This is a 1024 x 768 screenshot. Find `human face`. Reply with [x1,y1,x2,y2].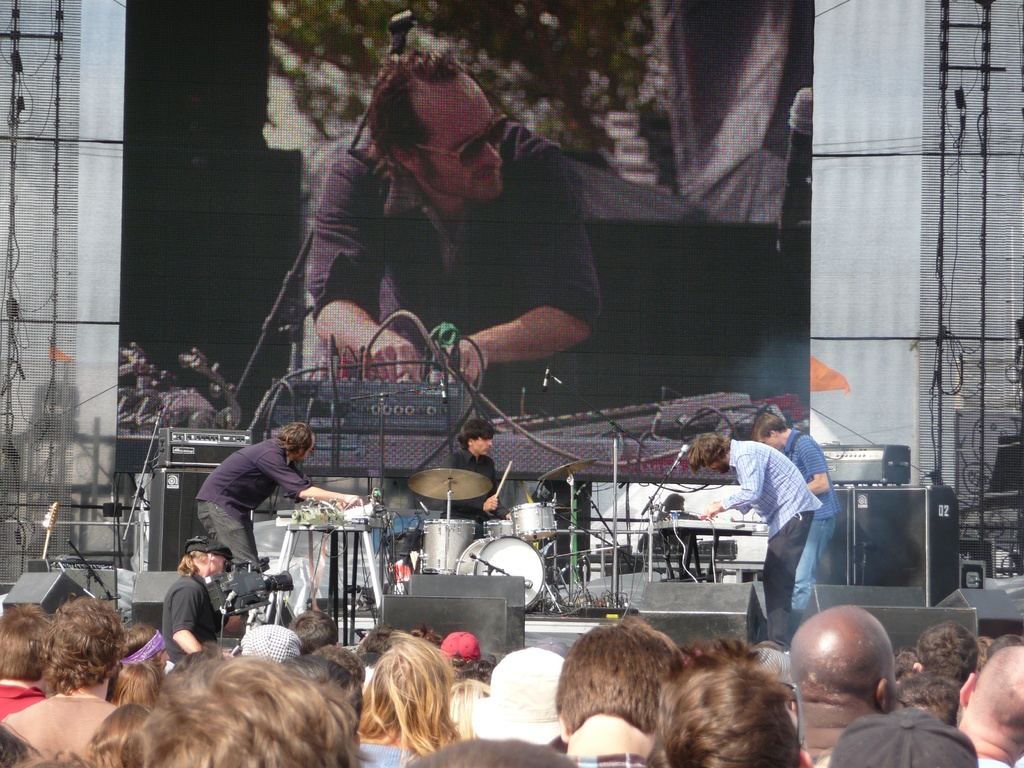
[749,422,781,445].
